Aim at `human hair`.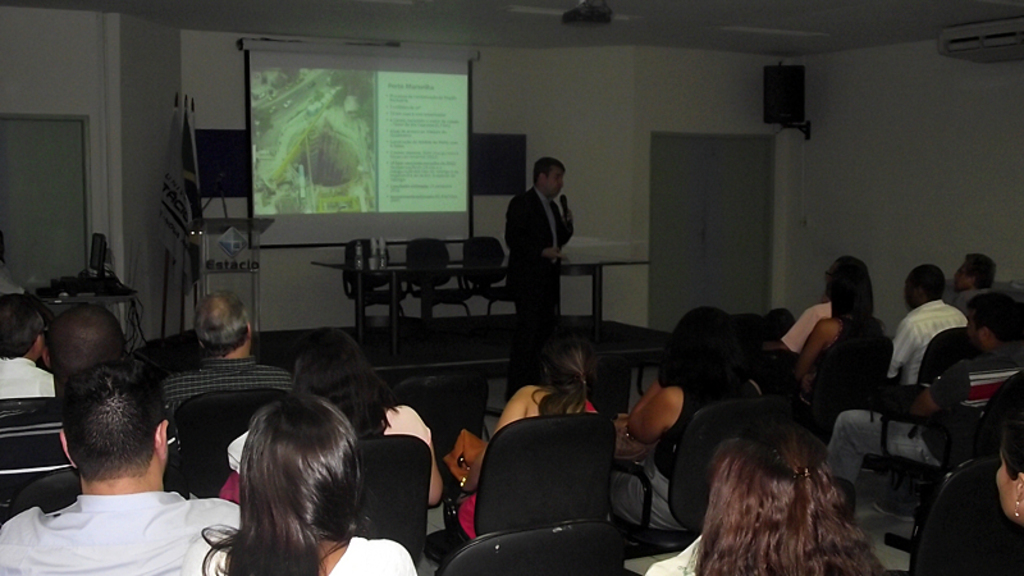
Aimed at box=[963, 251, 993, 291].
